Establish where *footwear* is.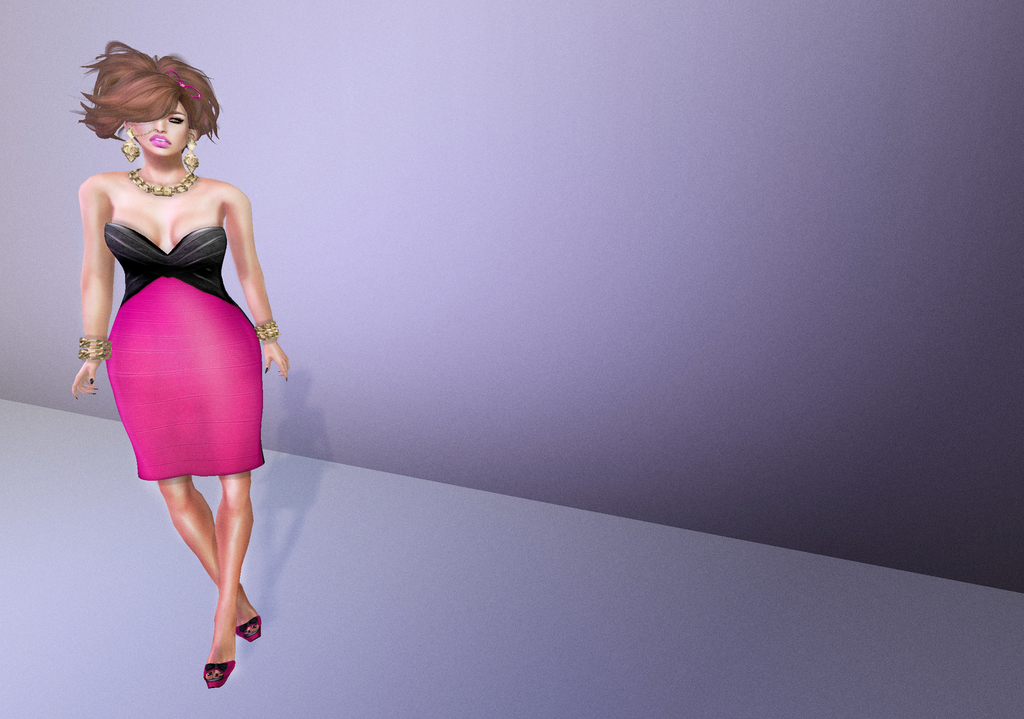
Established at 236,619,260,643.
